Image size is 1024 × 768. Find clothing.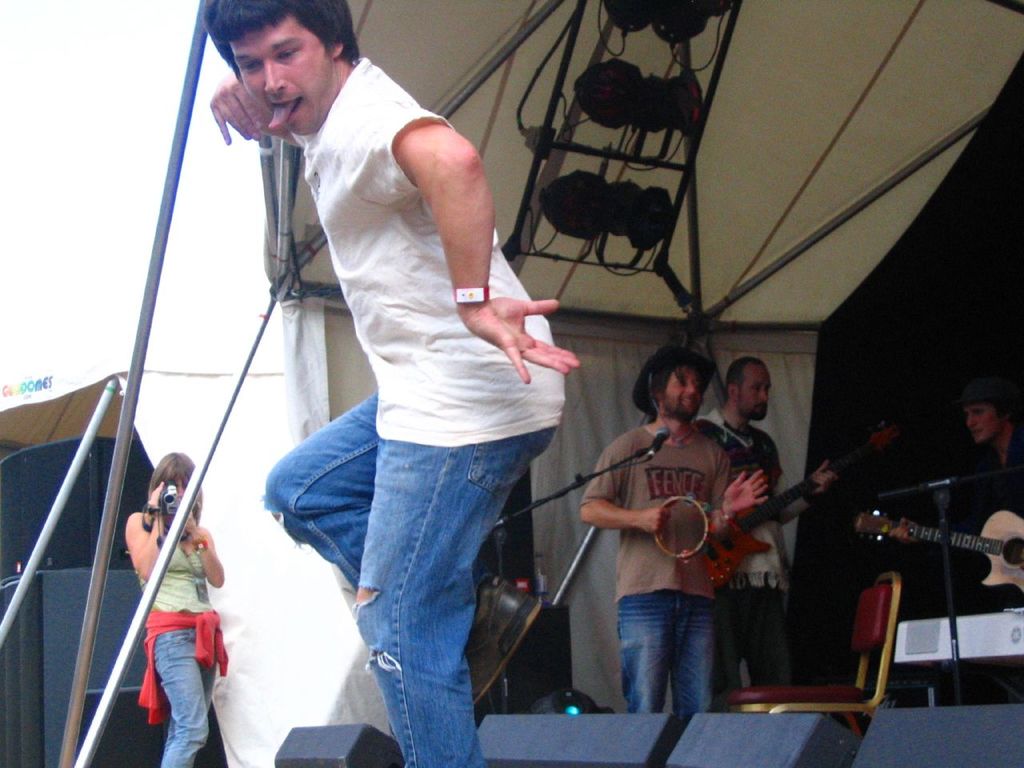
box=[700, 399, 796, 687].
